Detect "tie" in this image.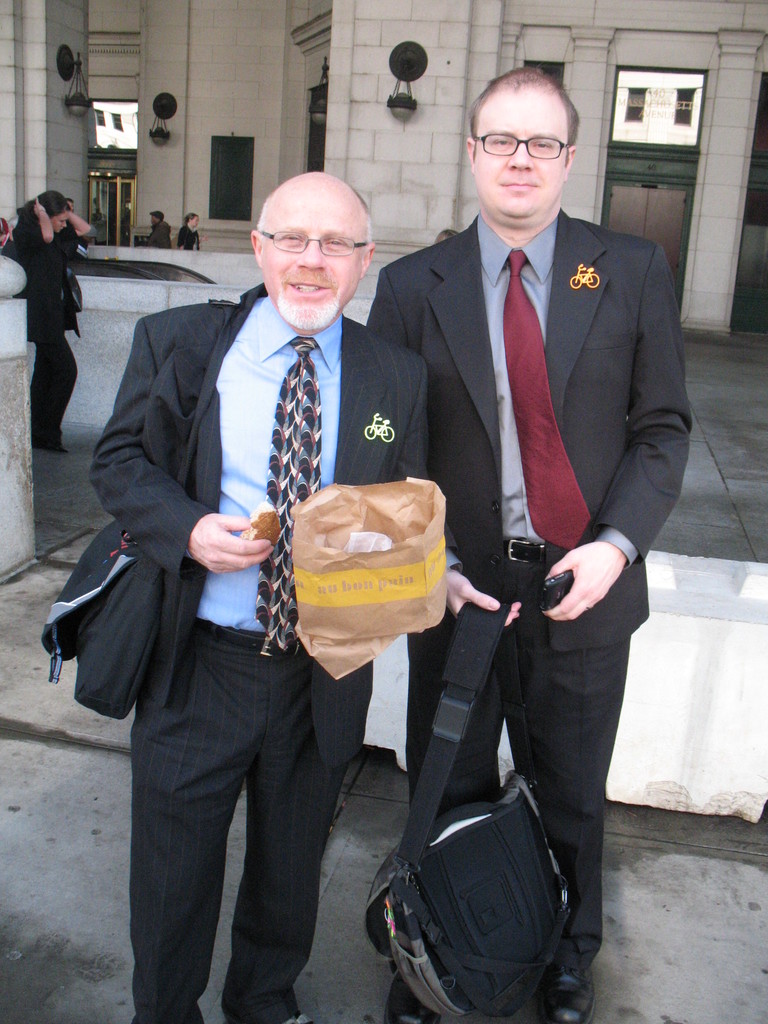
Detection: Rect(253, 337, 316, 660).
